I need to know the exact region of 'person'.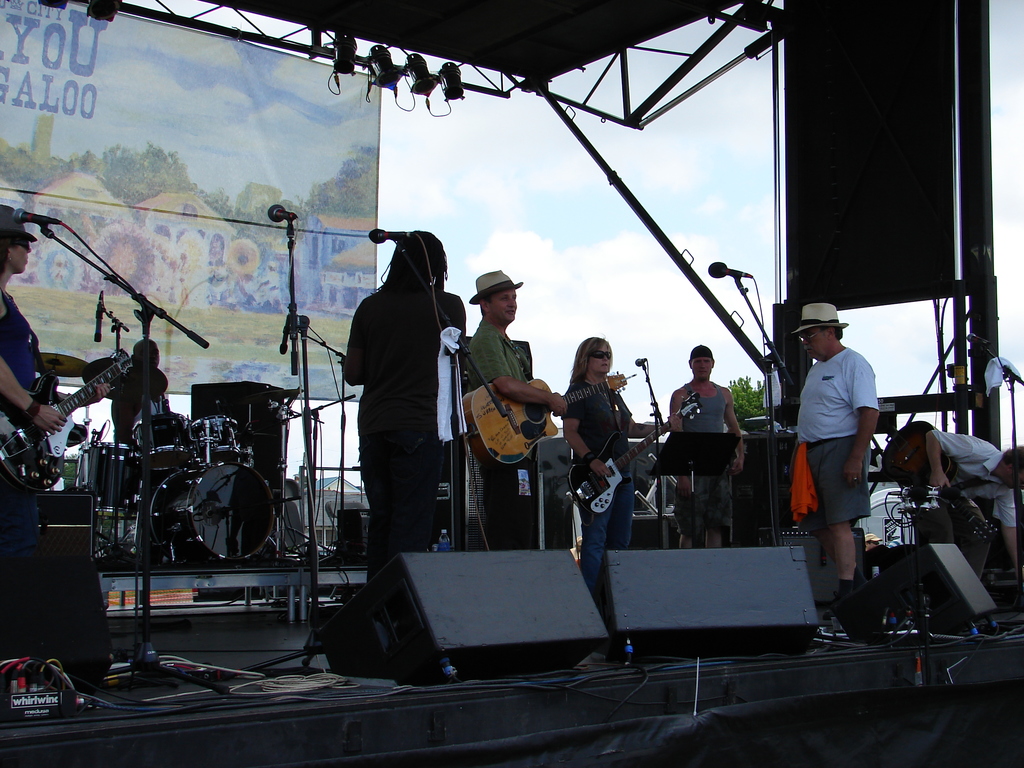
Region: rect(661, 346, 747, 544).
